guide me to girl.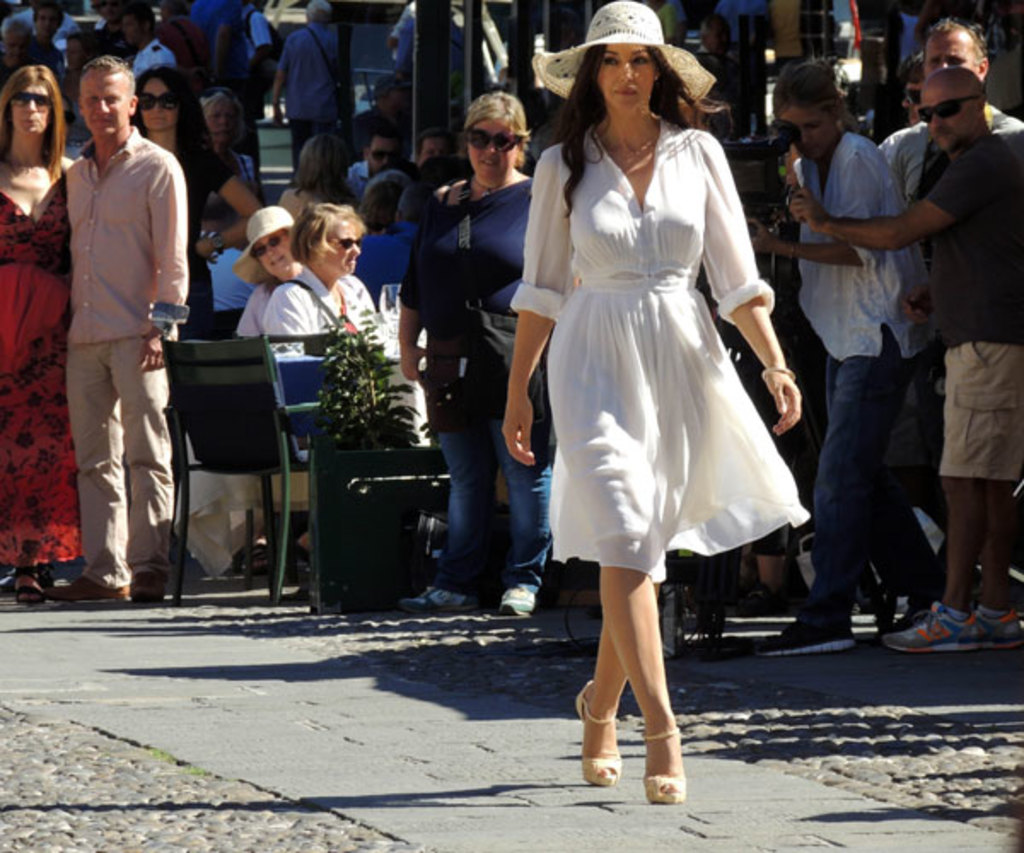
Guidance: box(502, 2, 804, 805).
